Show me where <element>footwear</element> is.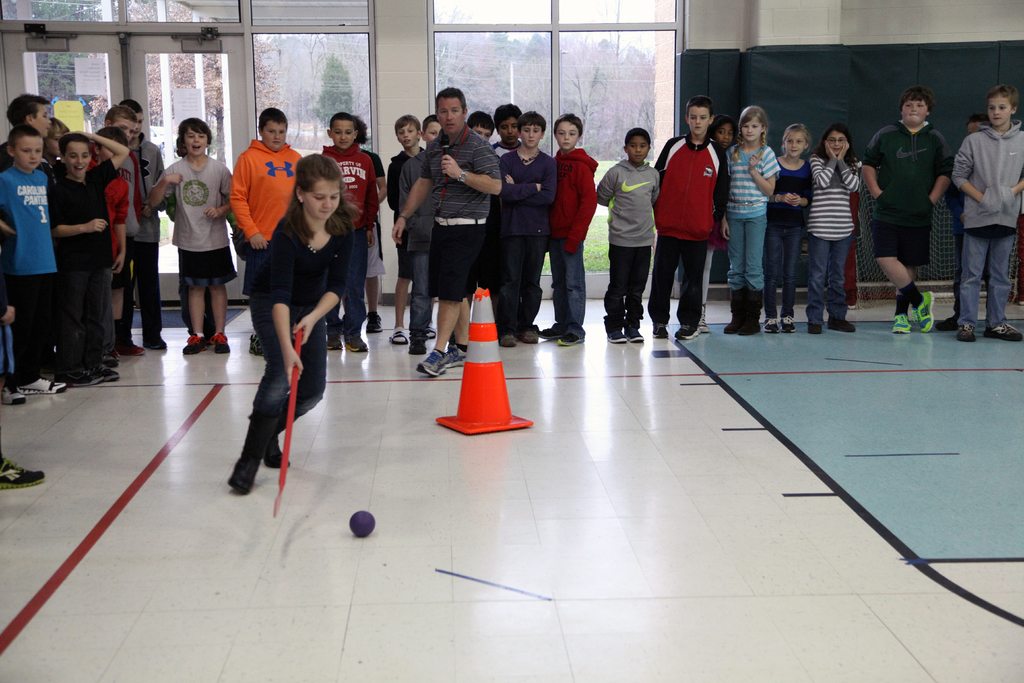
<element>footwear</element> is at 344/331/368/355.
